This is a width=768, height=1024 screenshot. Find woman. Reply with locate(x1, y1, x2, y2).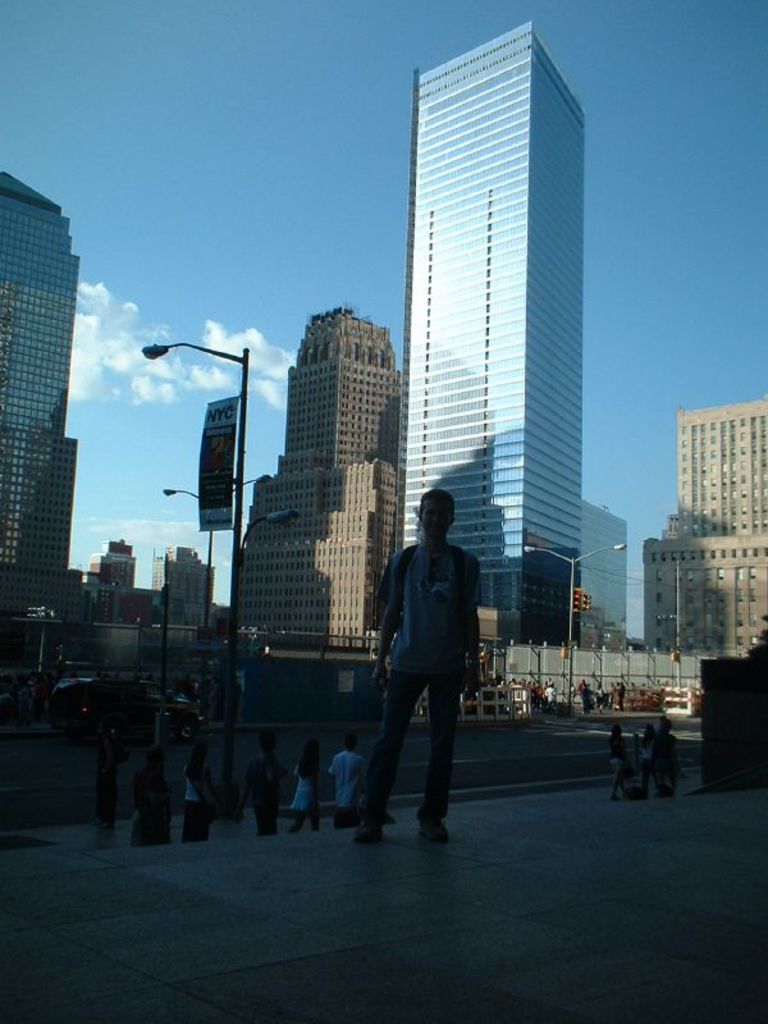
locate(641, 719, 659, 795).
